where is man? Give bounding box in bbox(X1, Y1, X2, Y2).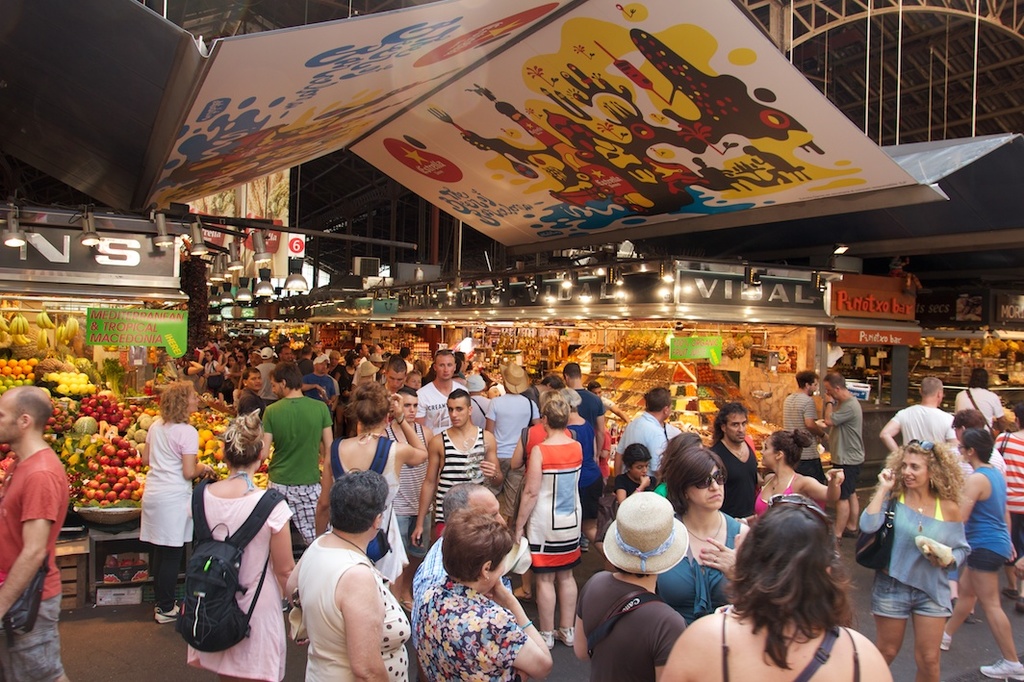
bbox(351, 343, 366, 352).
